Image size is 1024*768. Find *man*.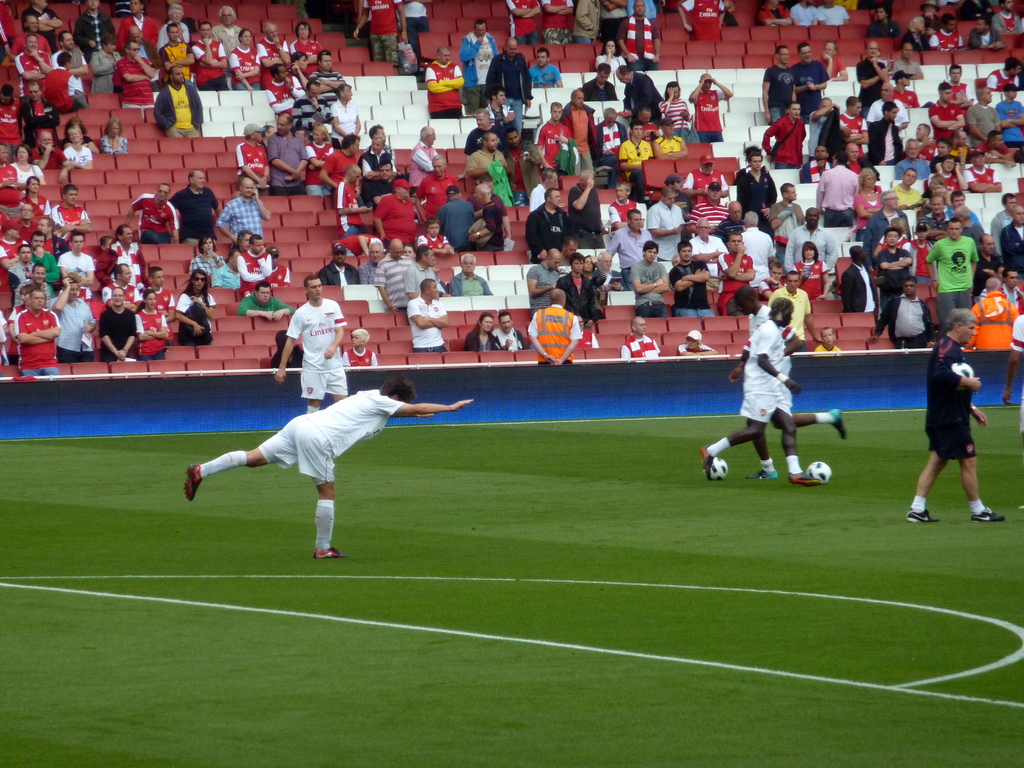
964 270 1018 349.
